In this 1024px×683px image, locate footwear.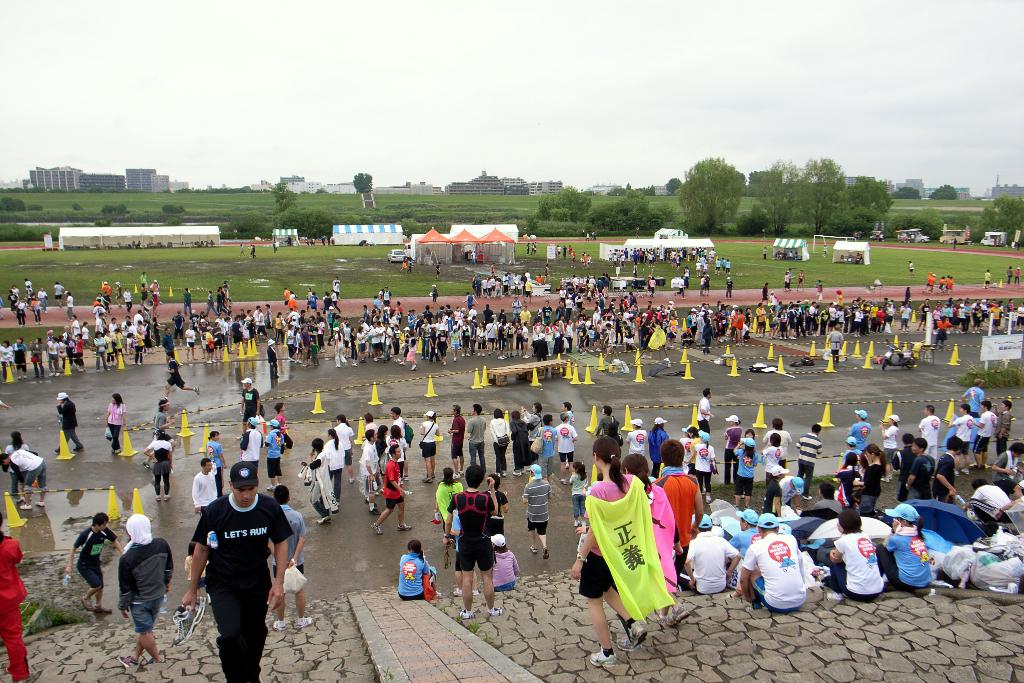
Bounding box: 347,473,356,486.
